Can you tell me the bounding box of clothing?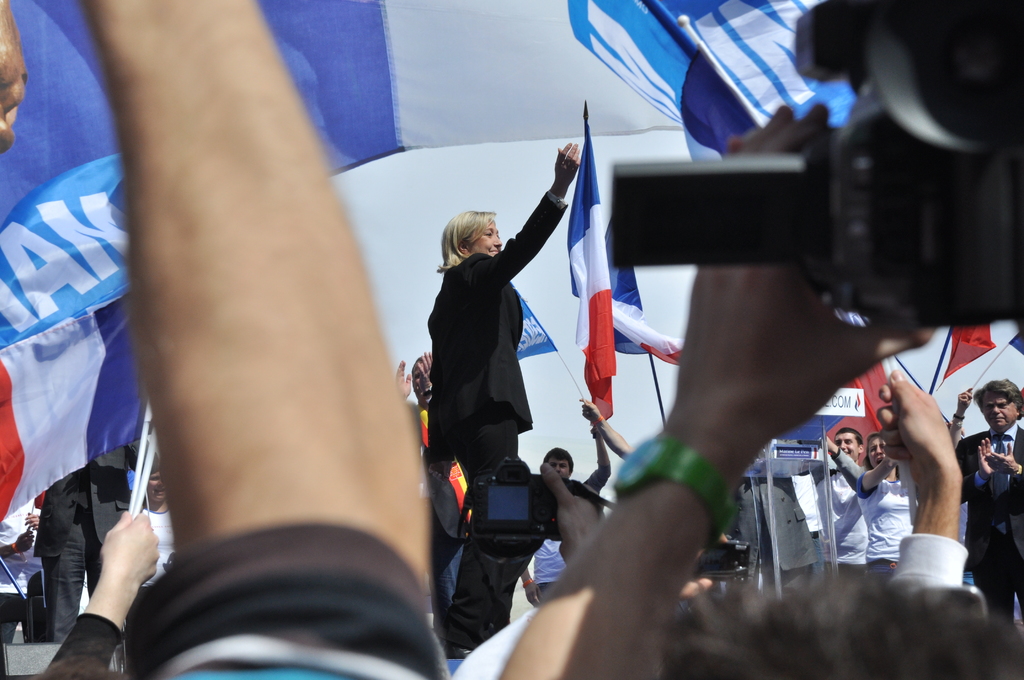
(829, 454, 870, 493).
